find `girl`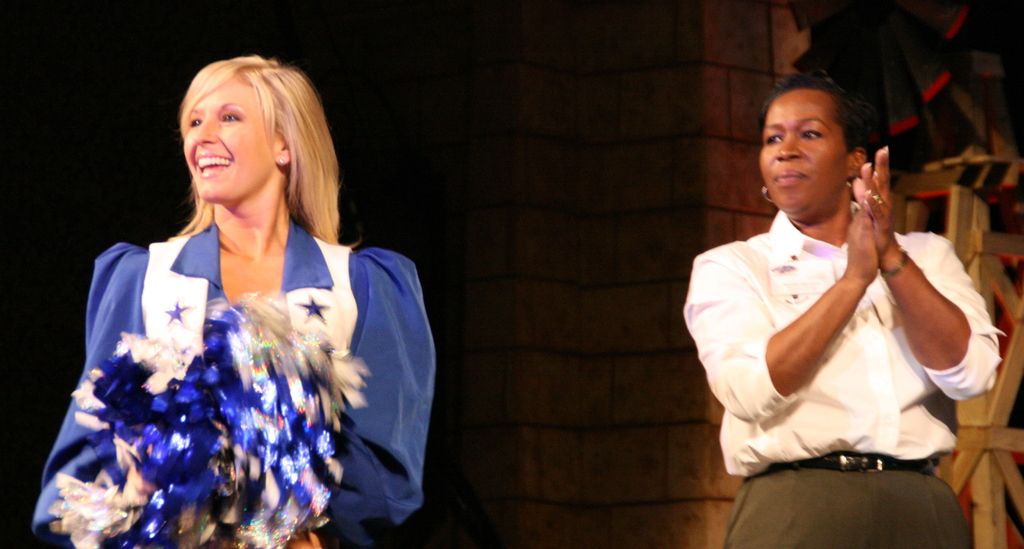
[33,53,415,547]
